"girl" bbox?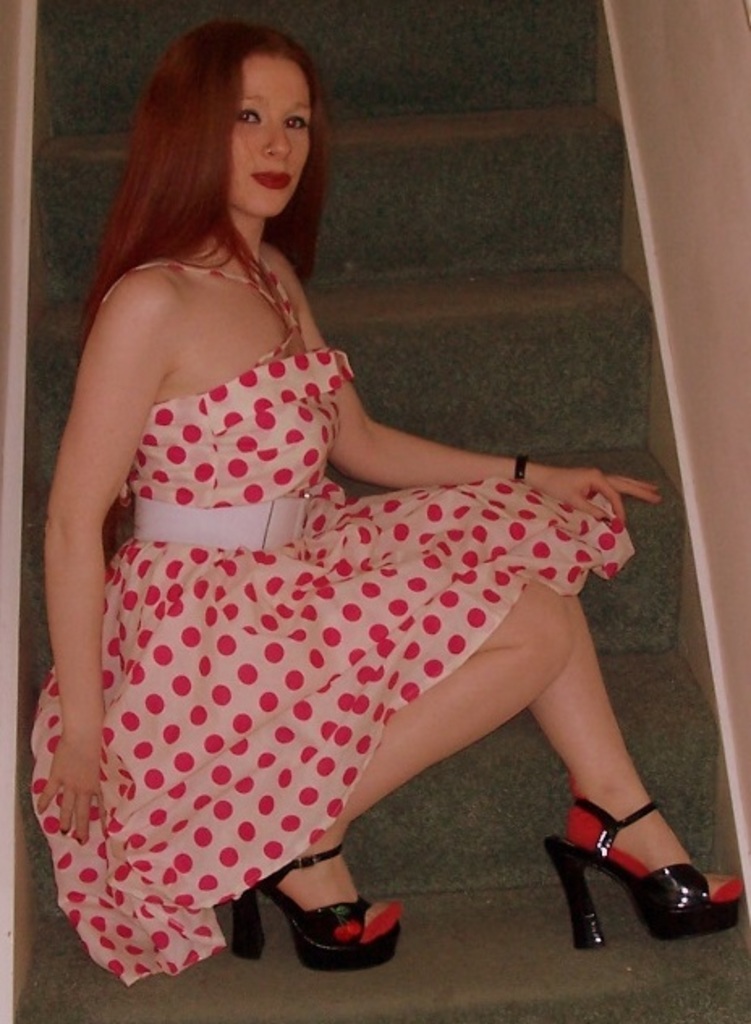
x1=26, y1=23, x2=743, y2=988
